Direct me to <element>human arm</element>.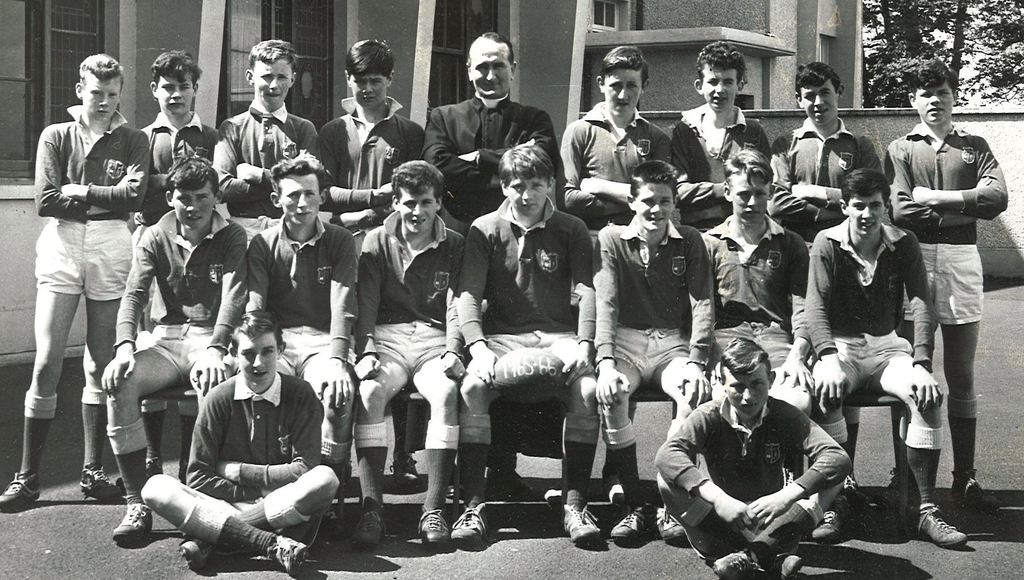
Direction: box(320, 117, 400, 211).
